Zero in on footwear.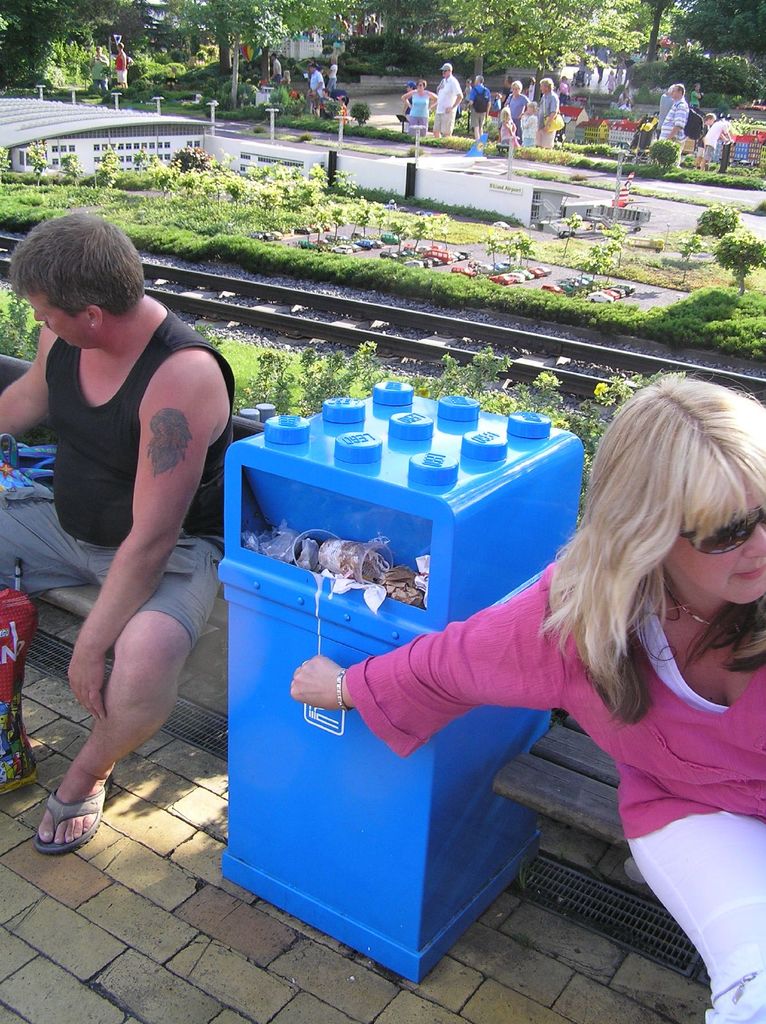
Zeroed in: (left=21, top=781, right=99, bottom=865).
